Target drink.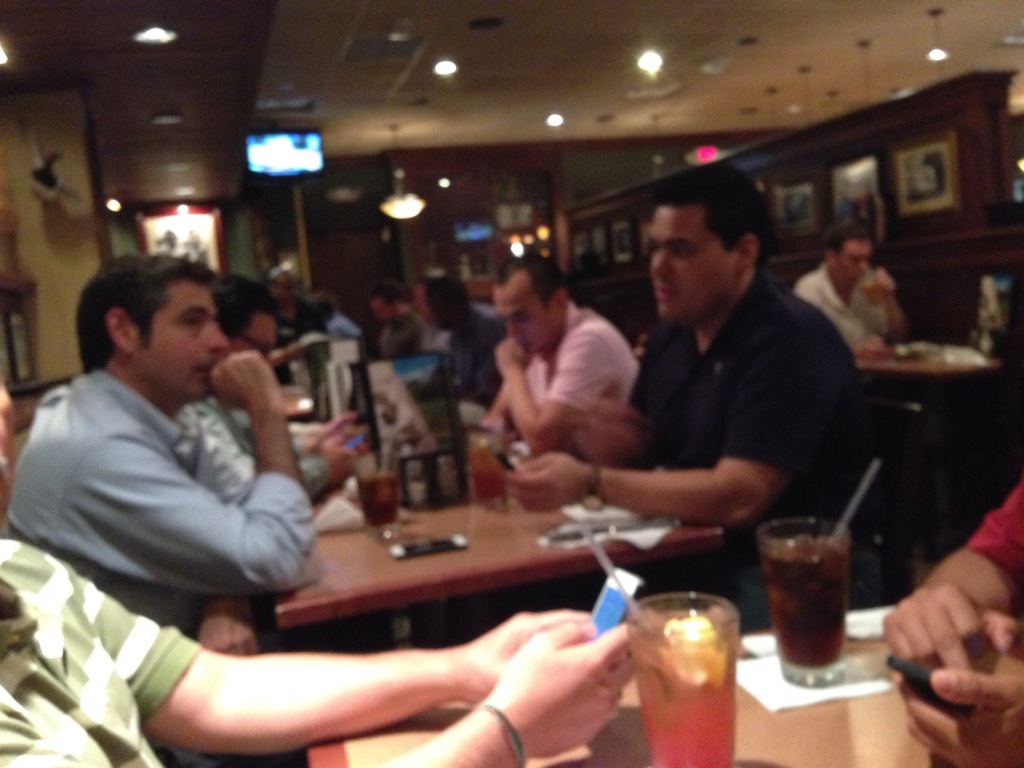
Target region: (left=472, top=448, right=506, bottom=514).
